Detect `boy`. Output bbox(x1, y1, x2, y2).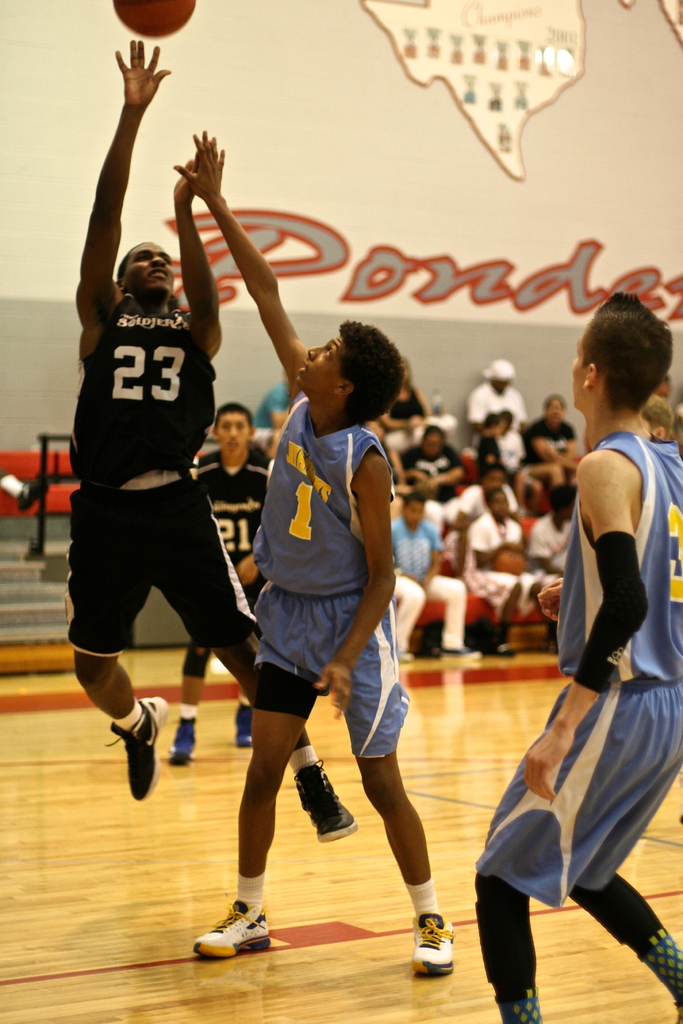
bbox(163, 124, 461, 977).
